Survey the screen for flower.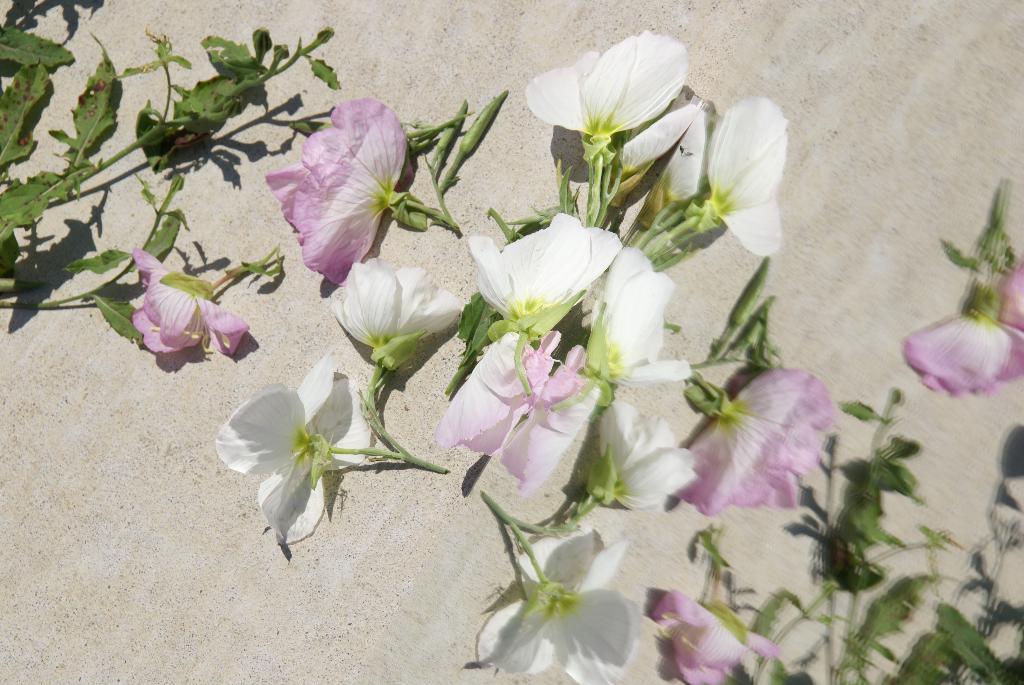
Survey found: <region>704, 96, 790, 261</region>.
